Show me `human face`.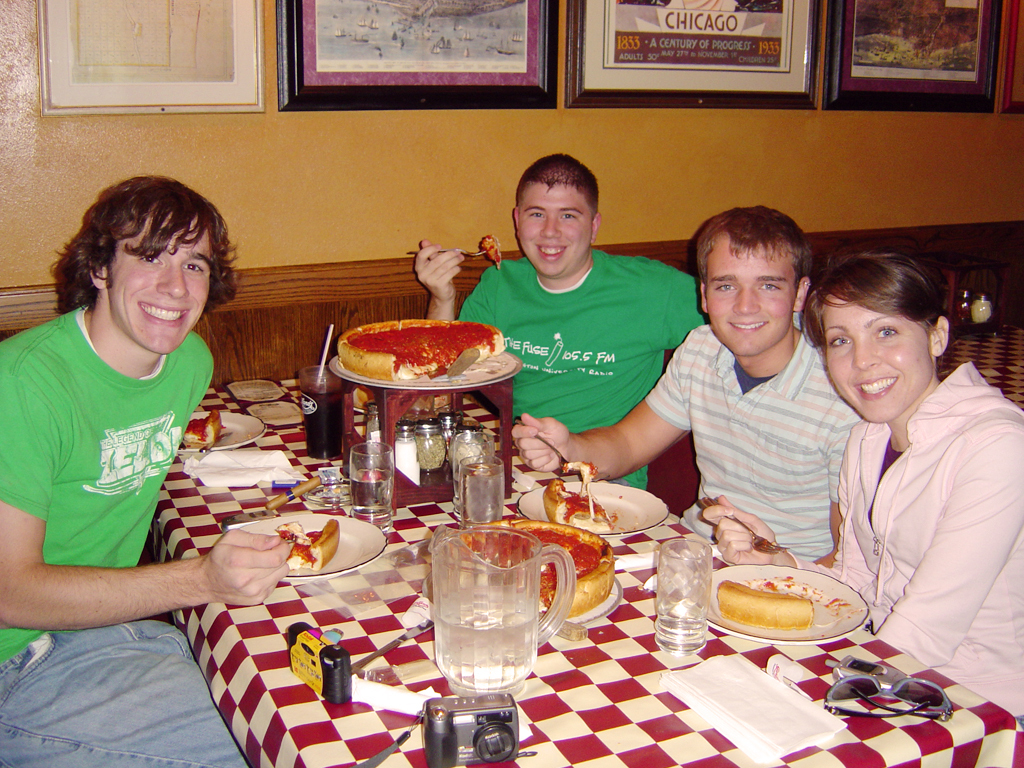
`human face` is here: locate(517, 190, 595, 284).
